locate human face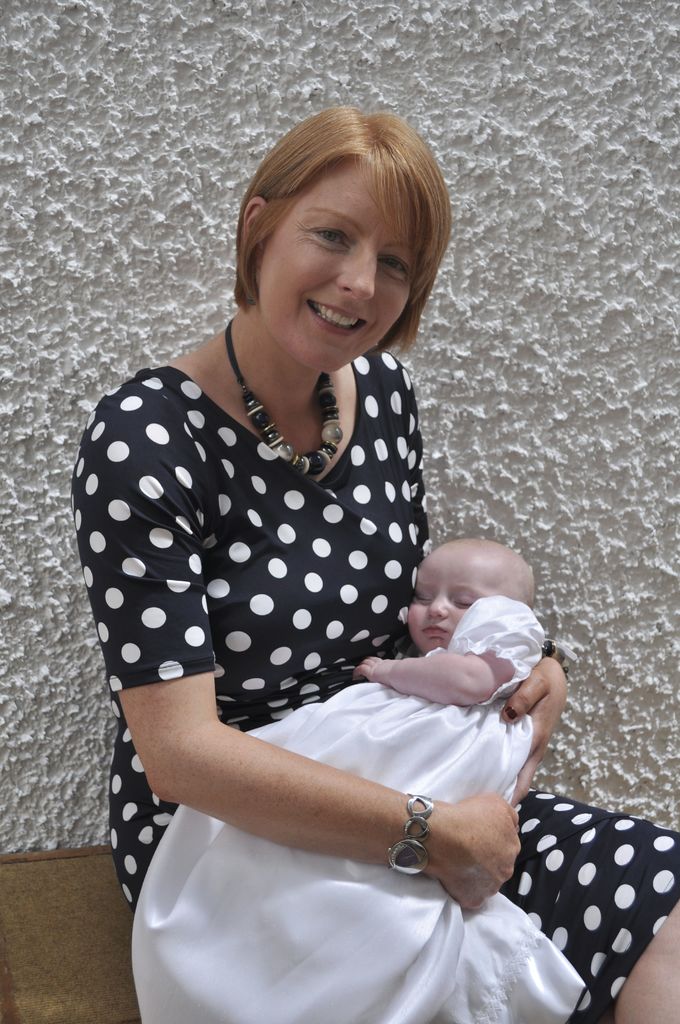
x1=393, y1=536, x2=503, y2=653
